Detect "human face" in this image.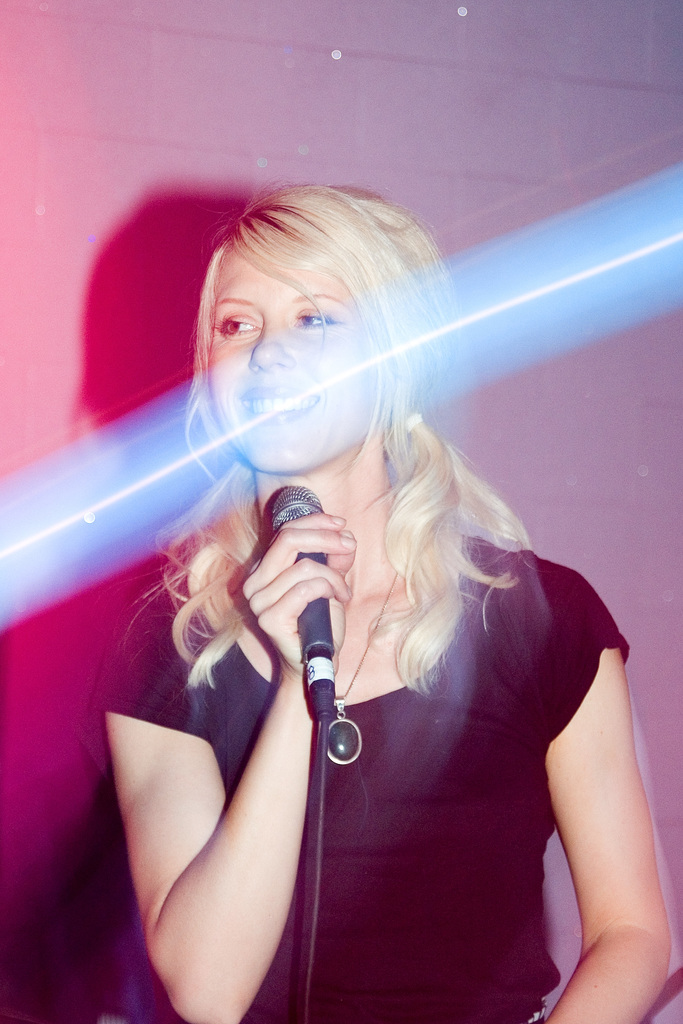
Detection: detection(207, 241, 377, 477).
